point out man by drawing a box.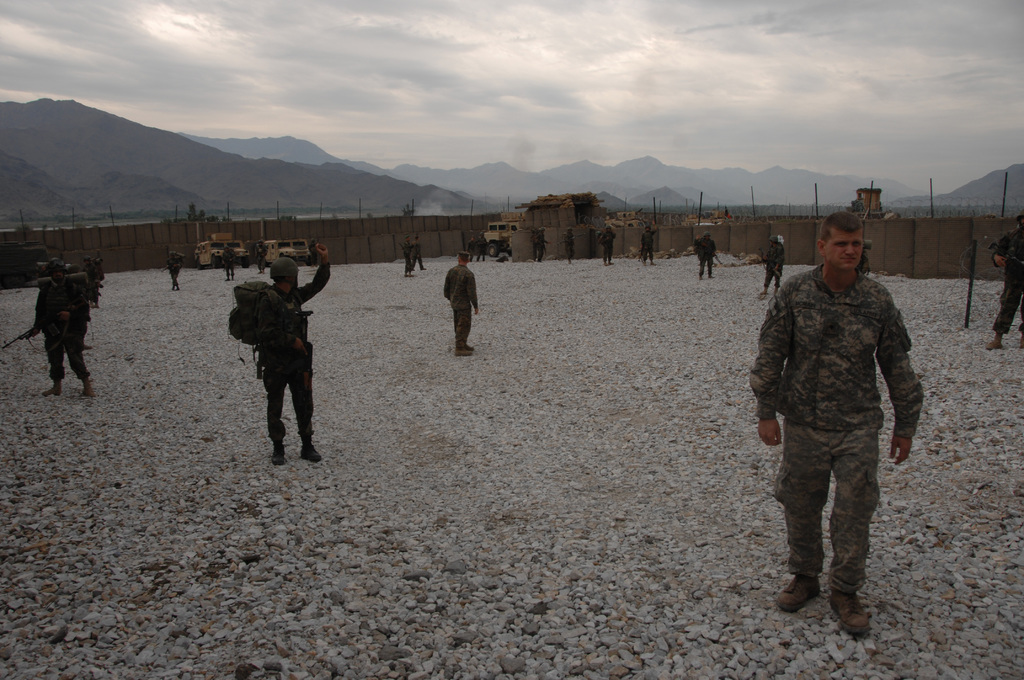
x1=759, y1=196, x2=928, y2=636.
